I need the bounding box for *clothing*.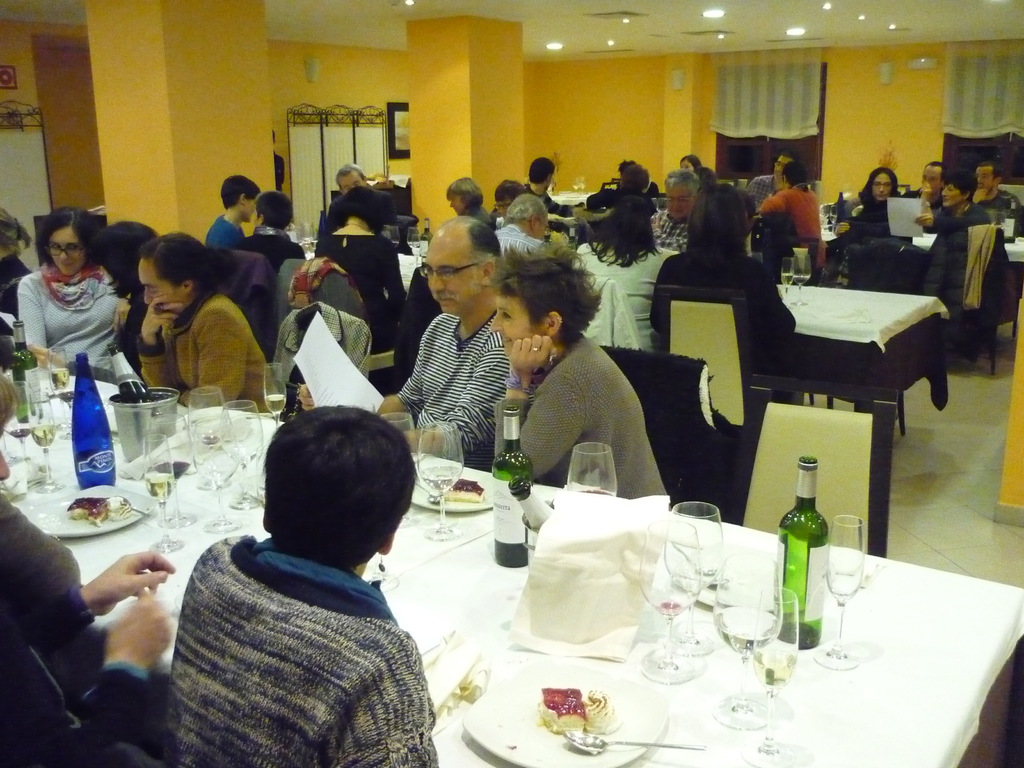
Here it is: l=235, t=223, r=301, b=269.
